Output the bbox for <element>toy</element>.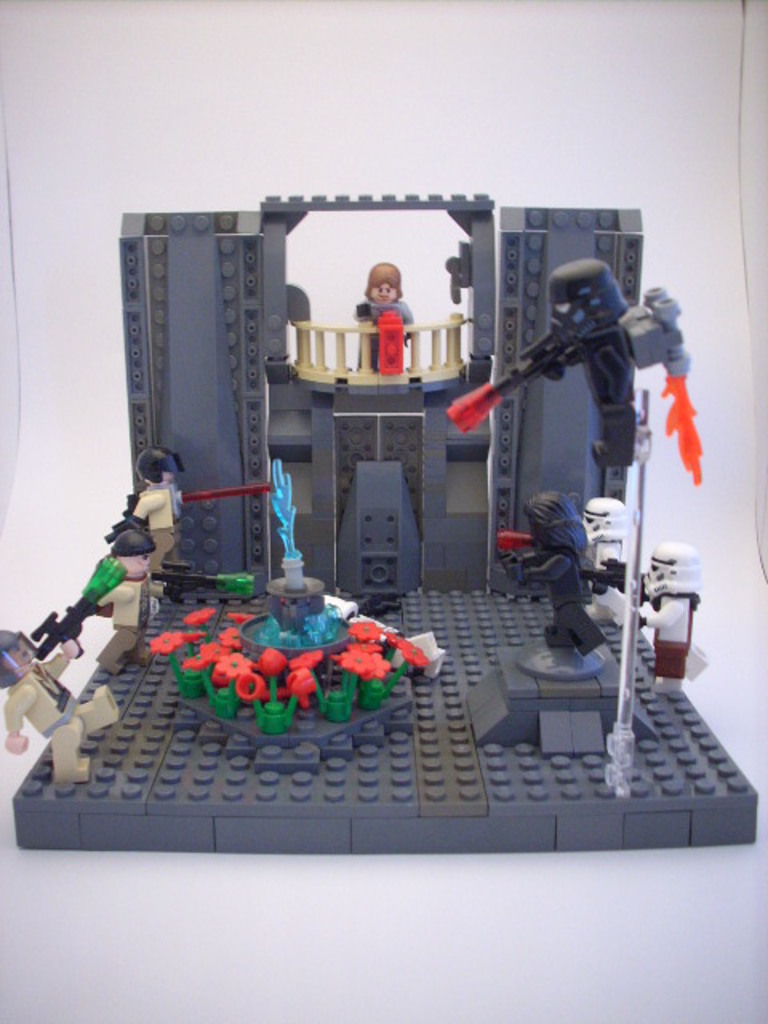
x1=627, y1=544, x2=709, y2=683.
